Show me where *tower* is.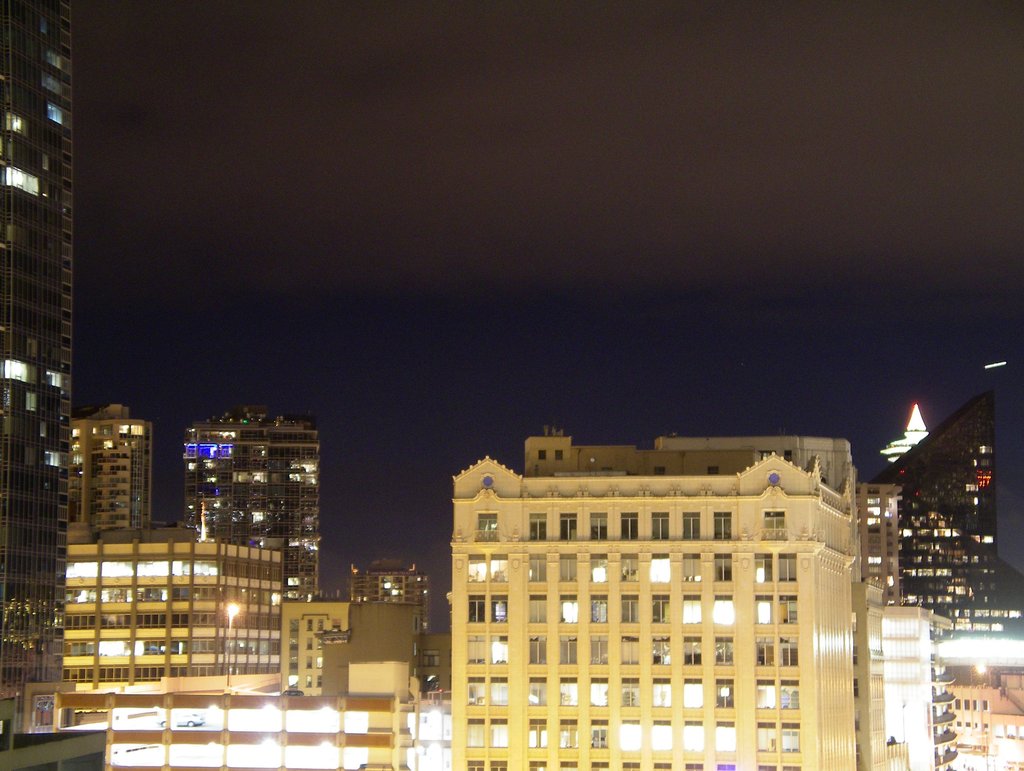
*tower* is at bbox(63, 408, 166, 541).
